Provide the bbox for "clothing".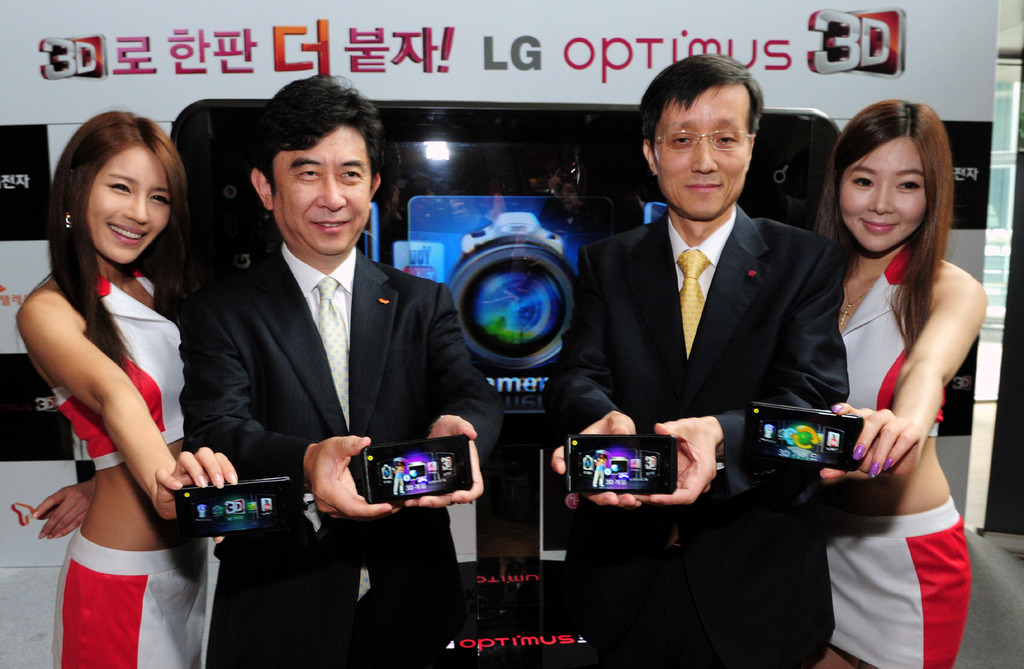
x1=821 y1=492 x2=955 y2=668.
